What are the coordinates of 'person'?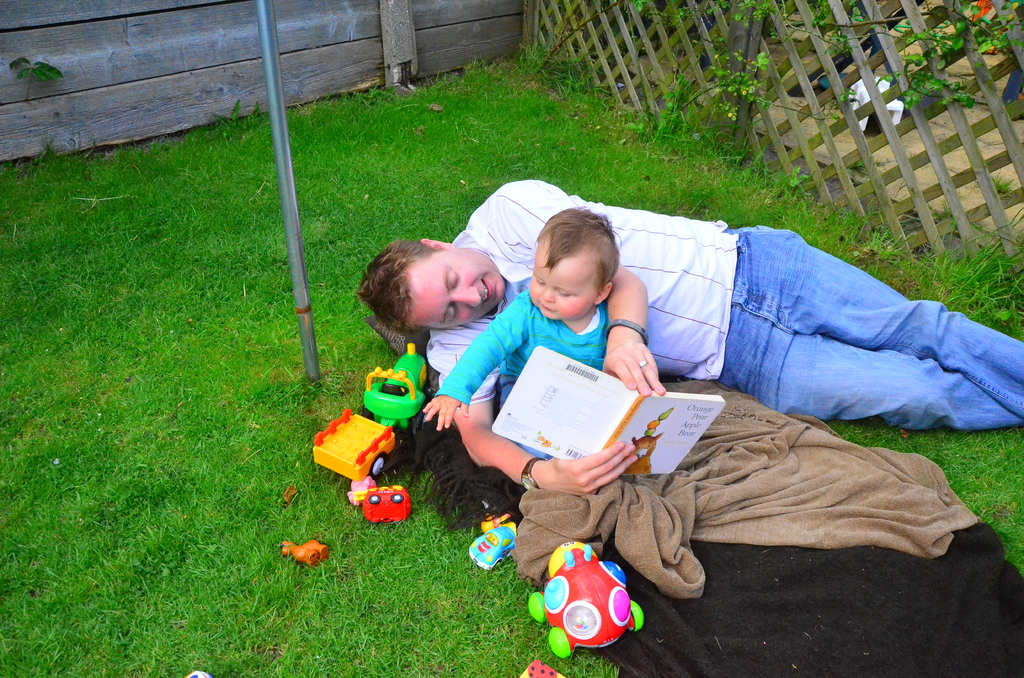
[424, 202, 621, 464].
